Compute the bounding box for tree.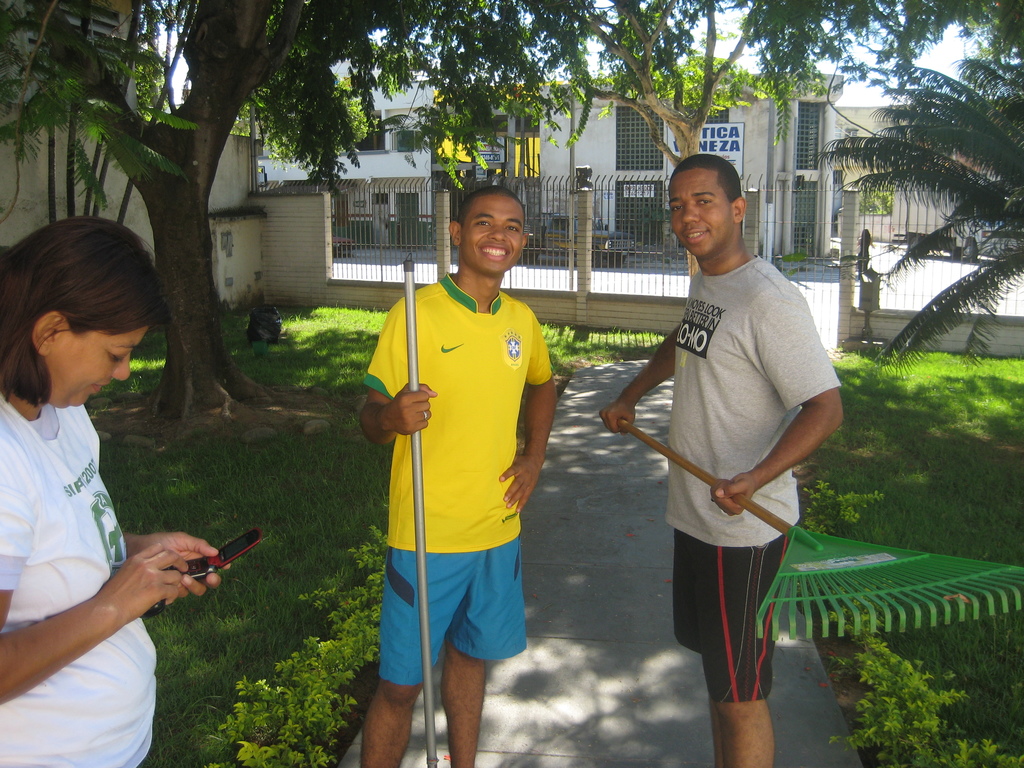
851 74 1006 383.
